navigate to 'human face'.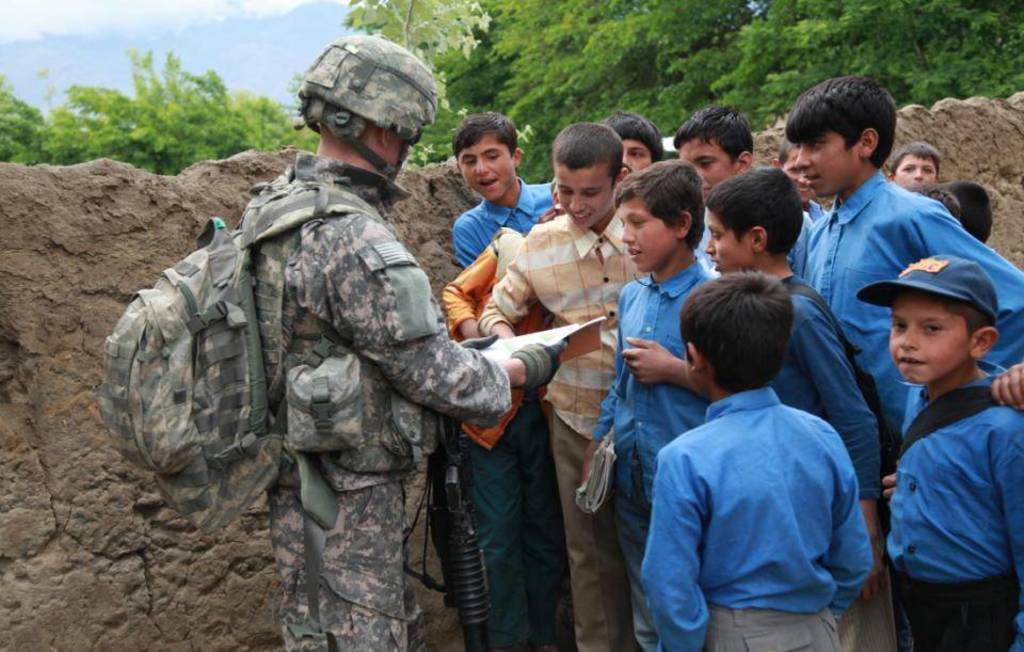
Navigation target: (left=894, top=148, right=932, bottom=184).
